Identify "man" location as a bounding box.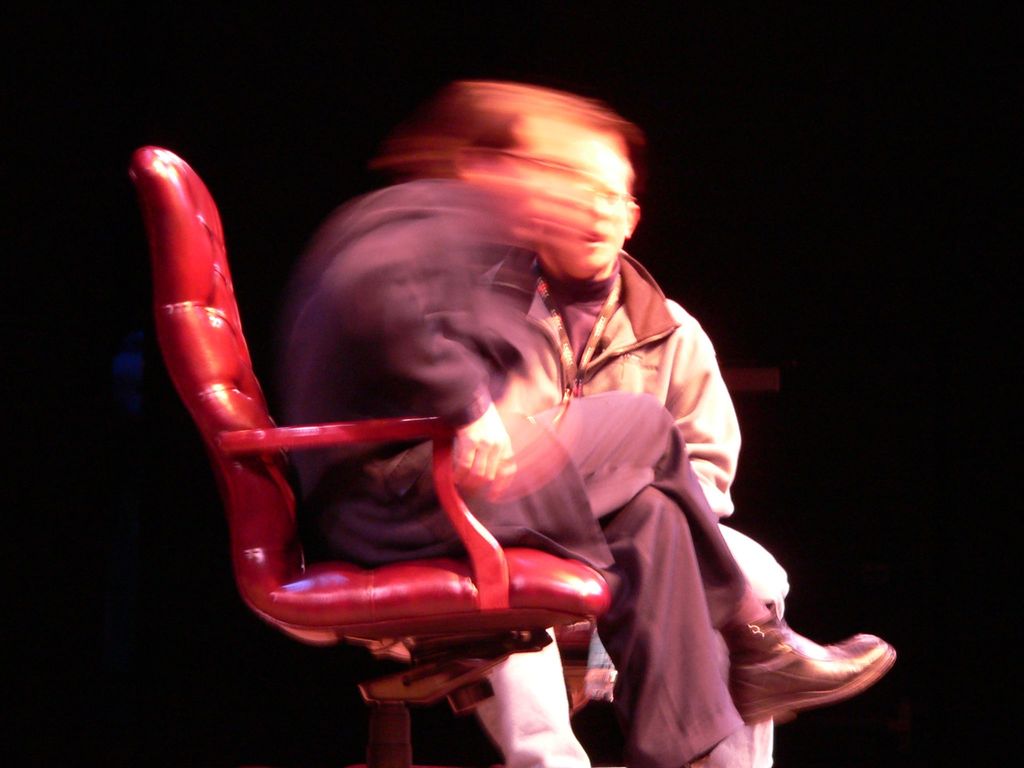
rect(445, 119, 779, 767).
